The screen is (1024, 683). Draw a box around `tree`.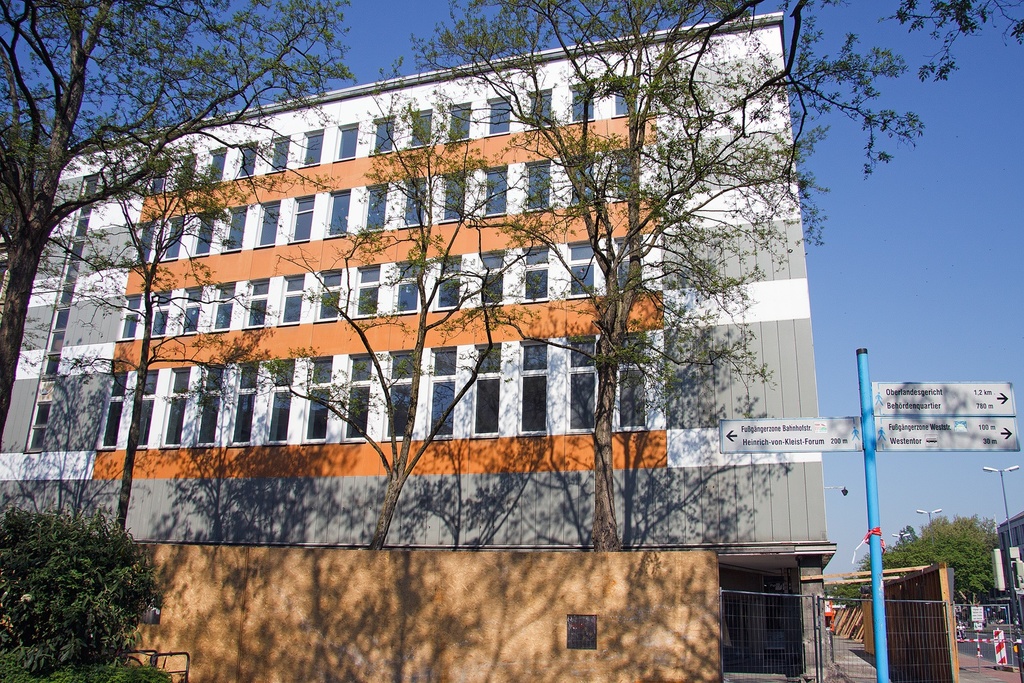
(0, 0, 360, 451).
